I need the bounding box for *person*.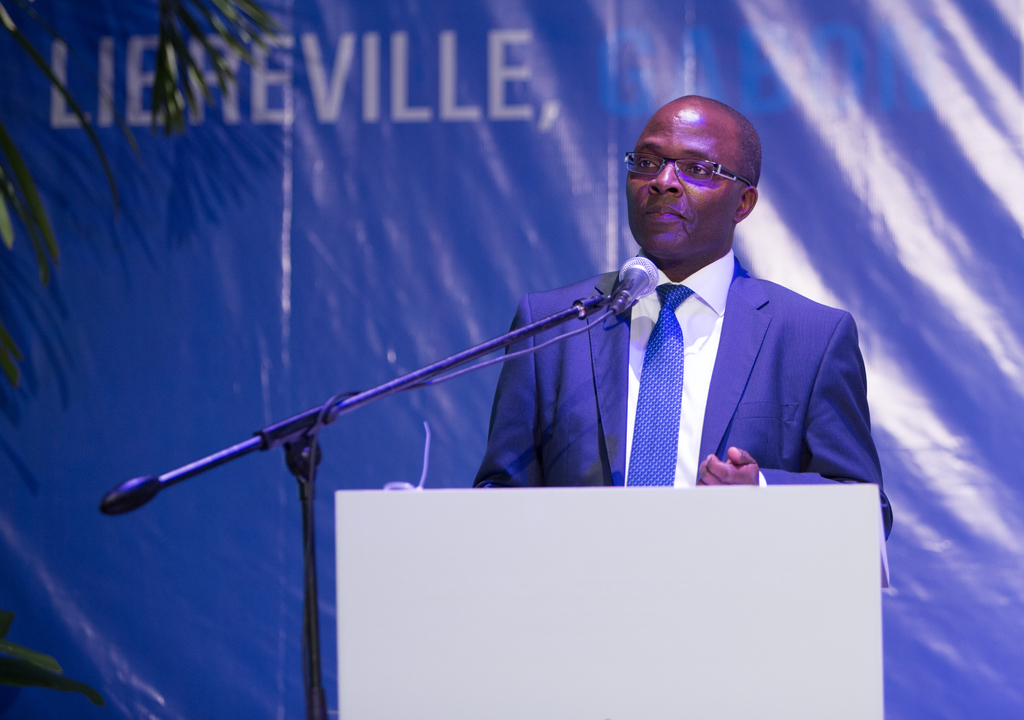
Here it is: <bbox>467, 90, 897, 548</bbox>.
